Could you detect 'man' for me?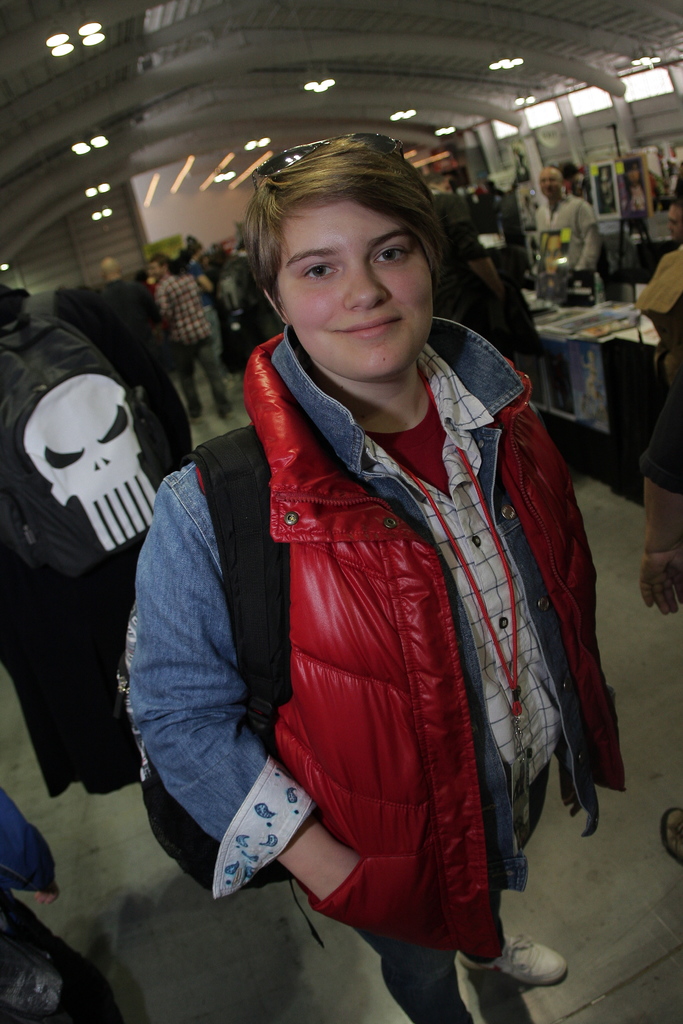
Detection result: [x1=533, y1=161, x2=603, y2=271].
